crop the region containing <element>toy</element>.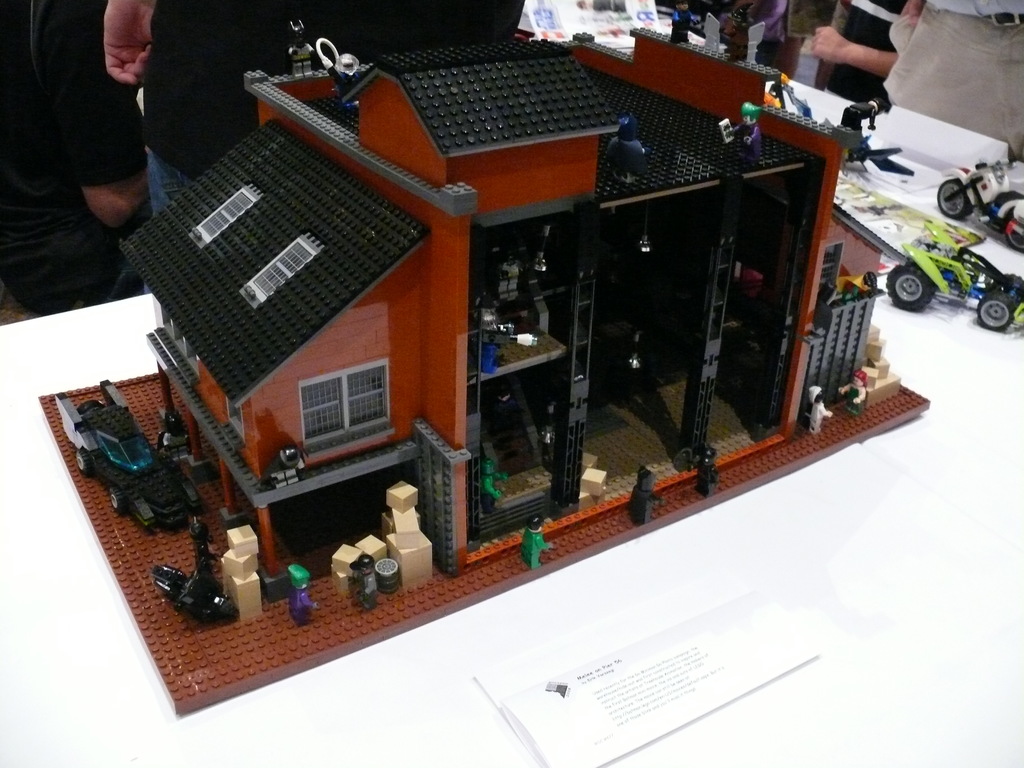
Crop region: select_region(673, 1, 694, 43).
